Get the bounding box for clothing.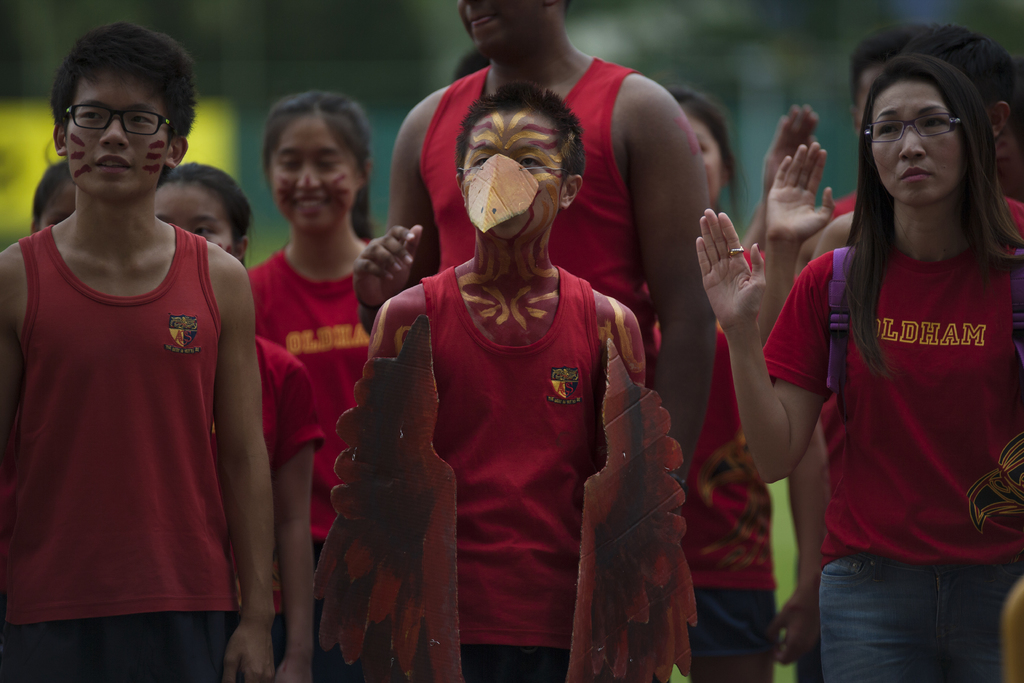
[11,149,252,639].
